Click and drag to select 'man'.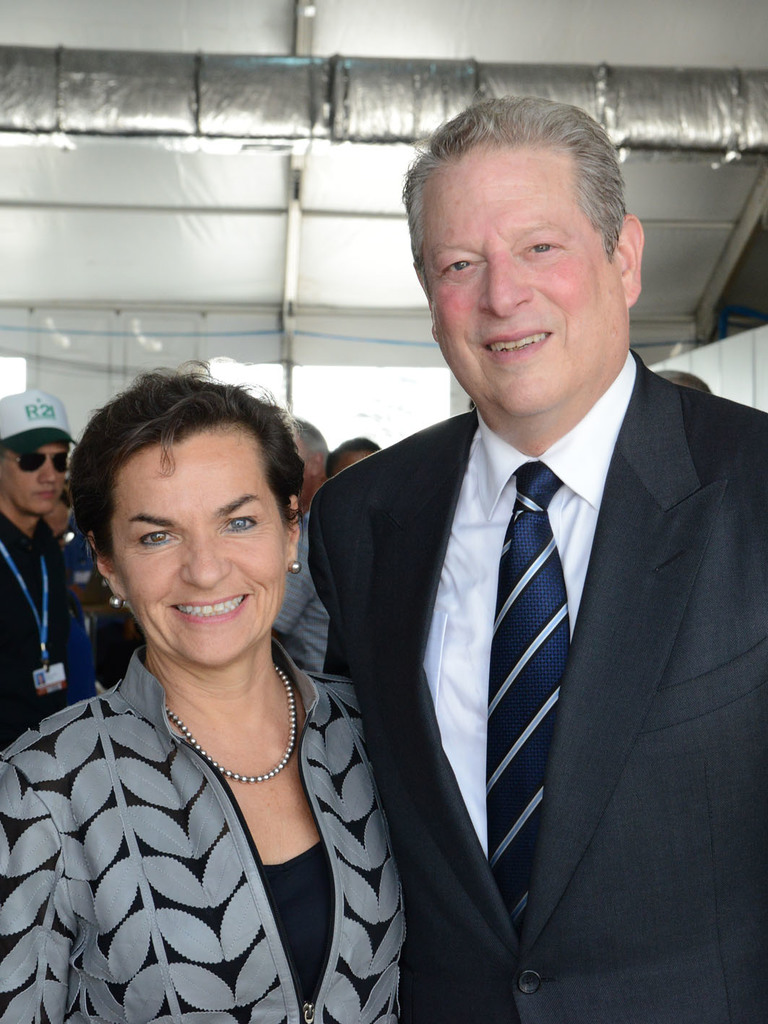
Selection: [left=306, top=150, right=764, bottom=1023].
